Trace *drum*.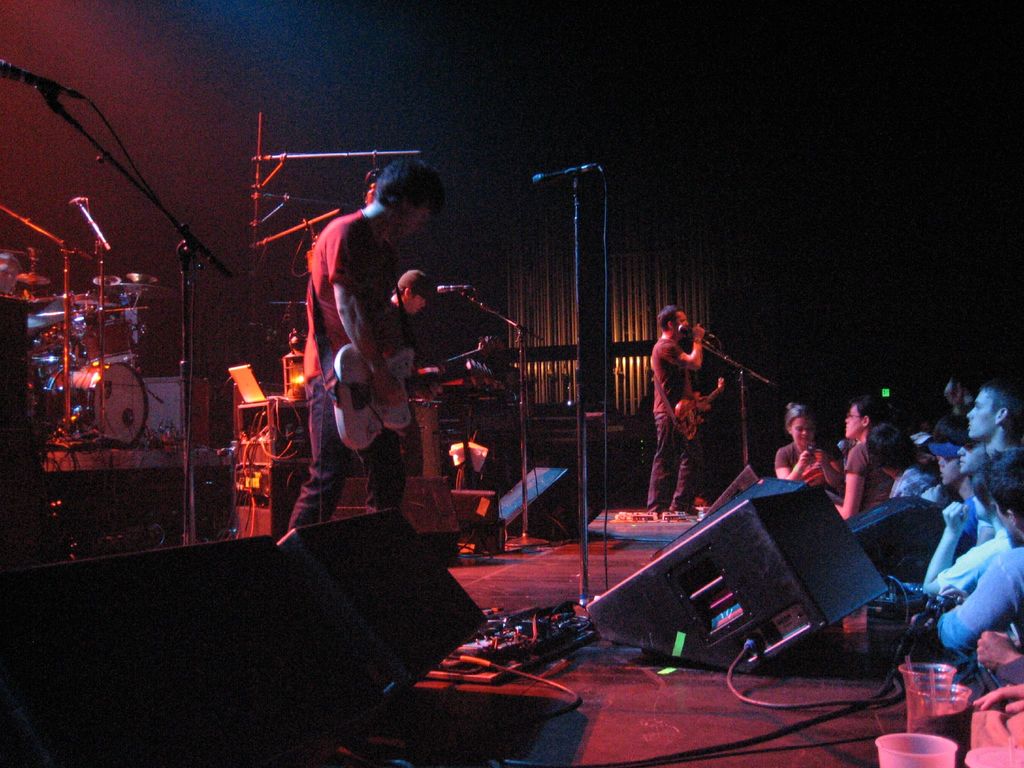
Traced to [left=60, top=318, right=138, bottom=365].
